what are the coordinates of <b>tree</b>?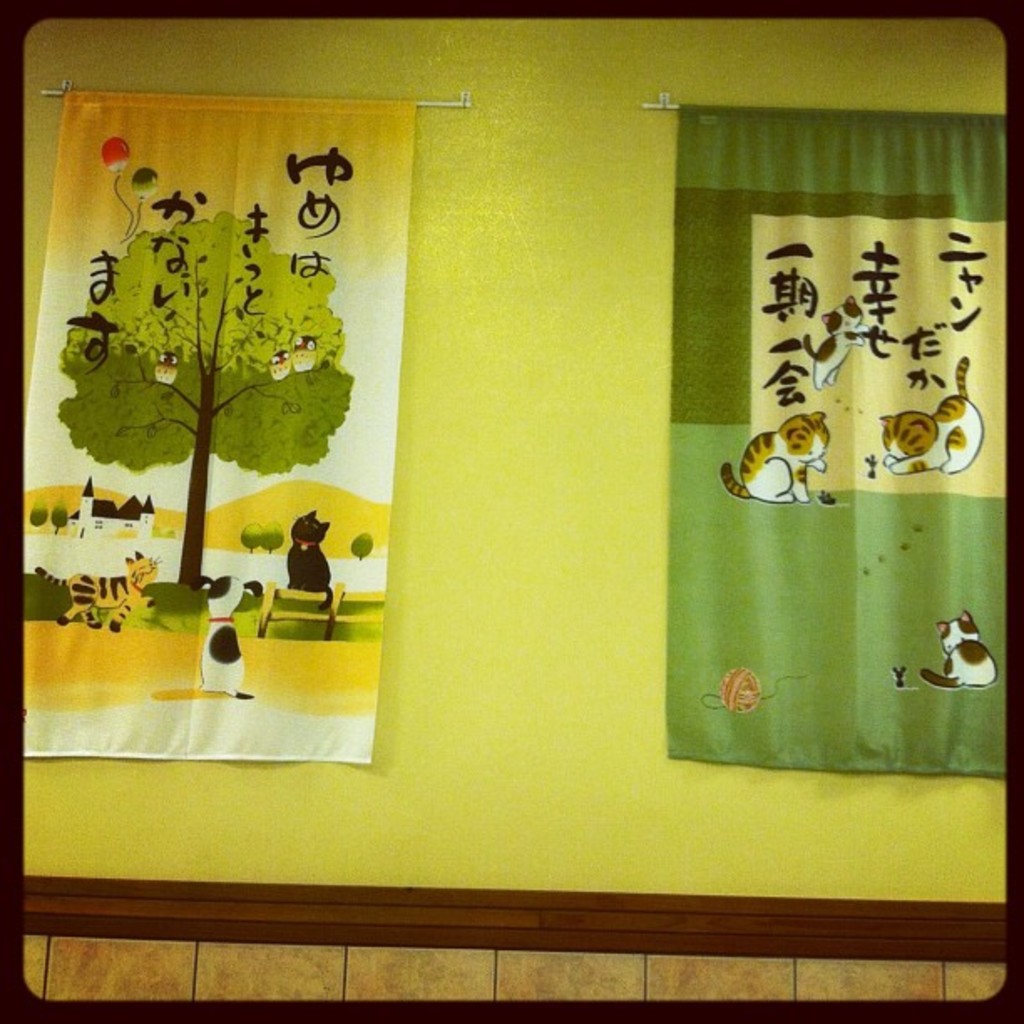
x1=64 y1=216 x2=353 y2=581.
